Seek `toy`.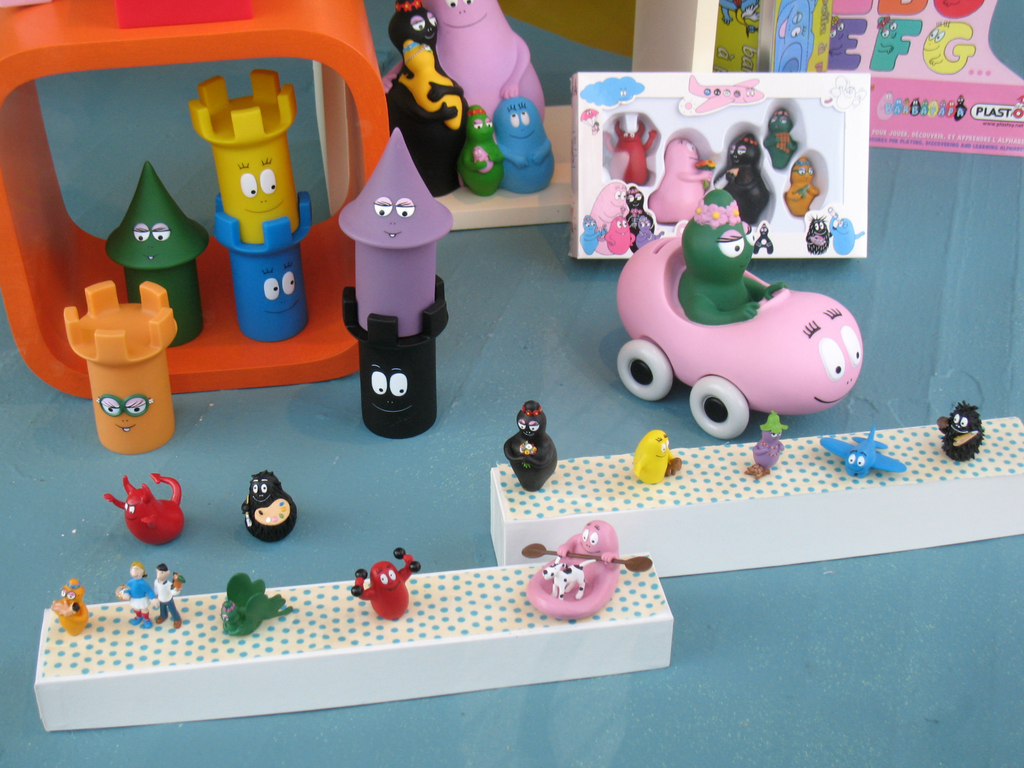
(62,280,184,461).
